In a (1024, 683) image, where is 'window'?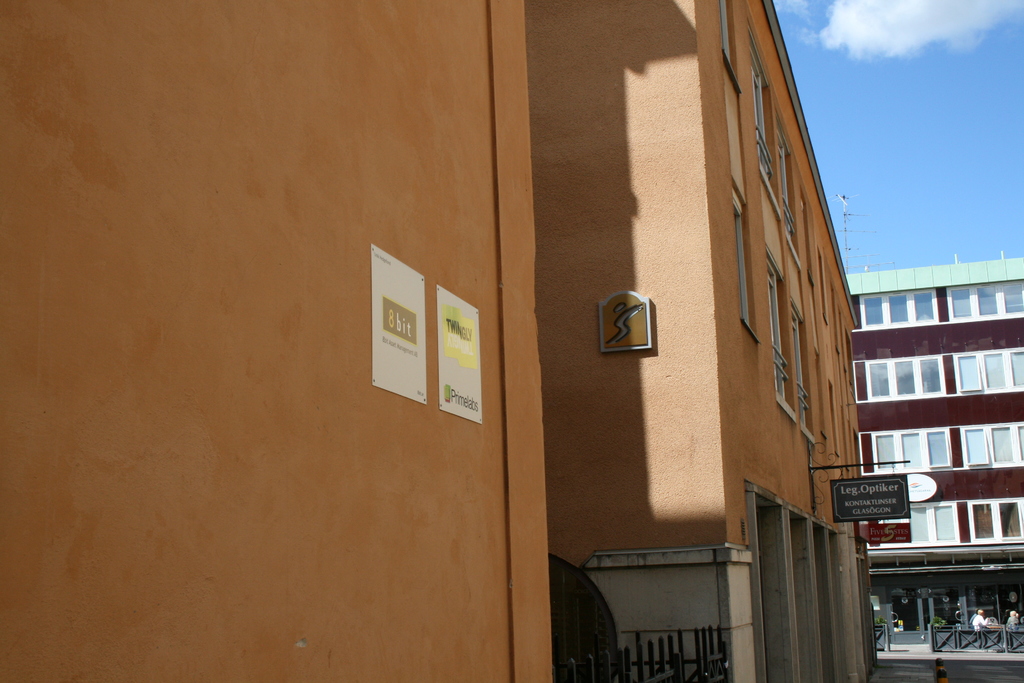
{"left": 970, "top": 495, "right": 1023, "bottom": 547}.
